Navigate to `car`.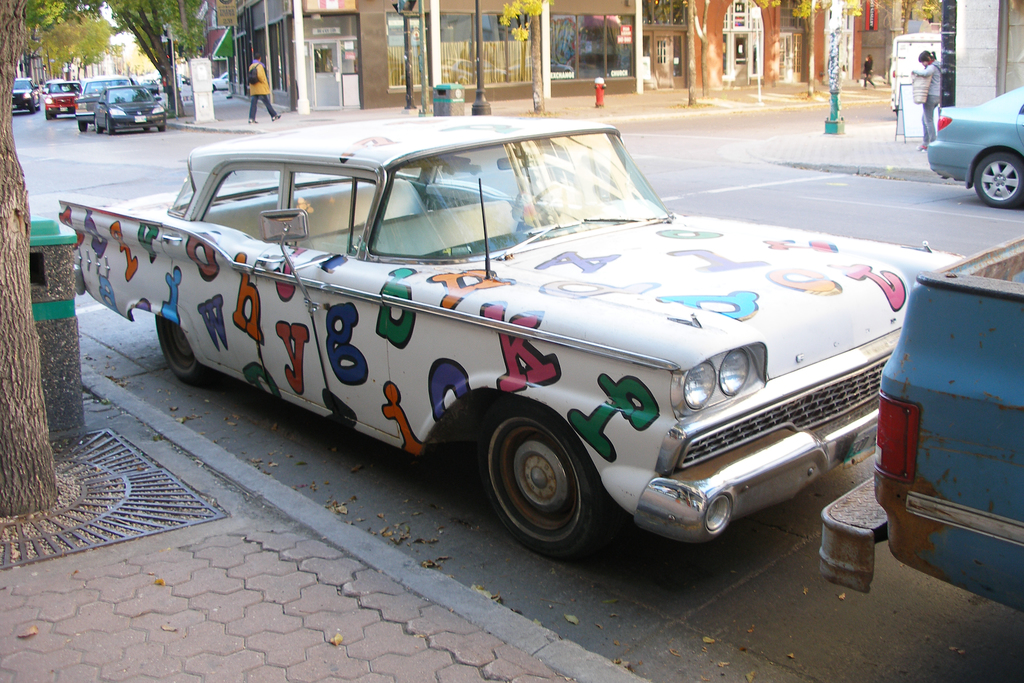
Navigation target: {"x1": 45, "y1": 119, "x2": 963, "y2": 577}.
